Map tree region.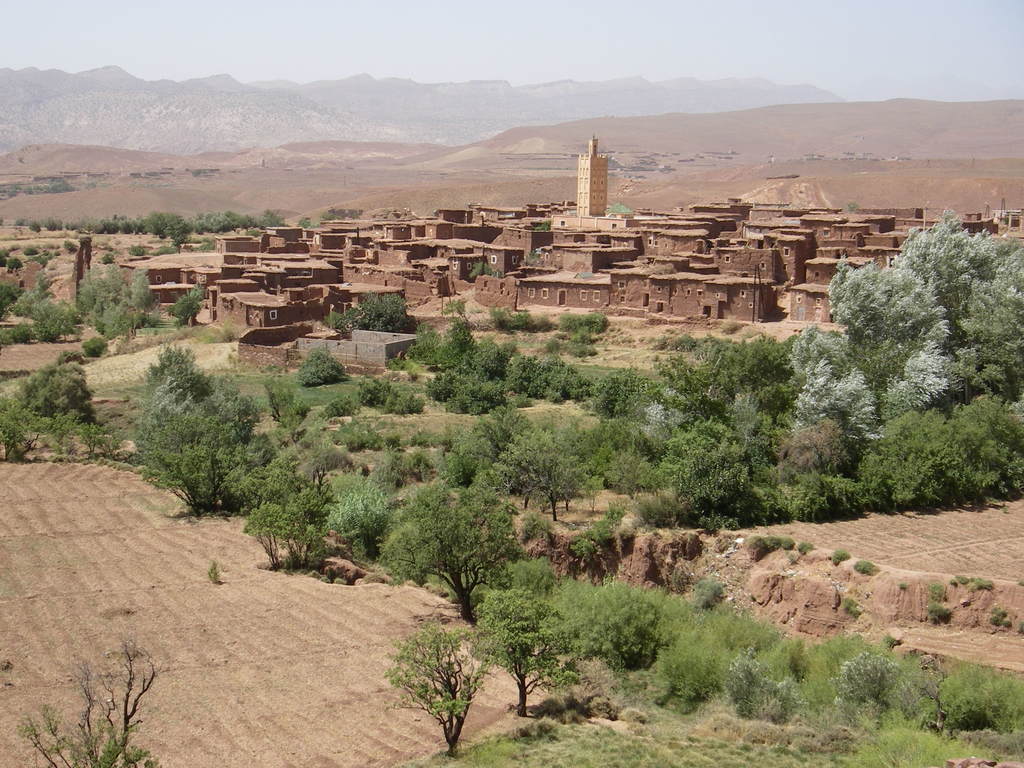
Mapped to <bbox>381, 479, 520, 611</bbox>.
